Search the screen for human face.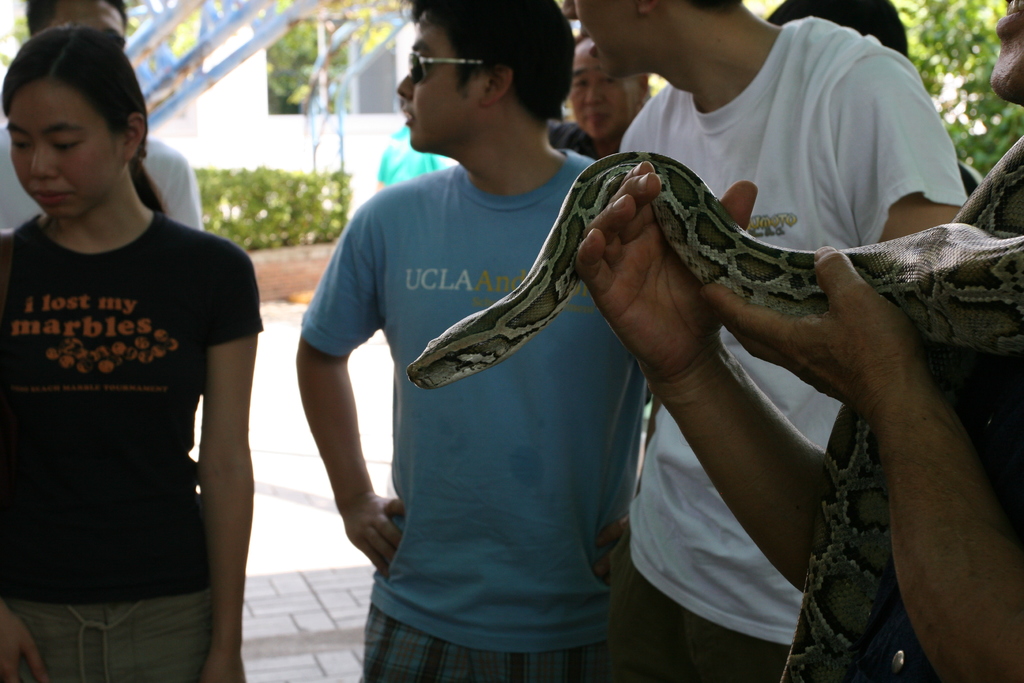
Found at pyautogui.locateOnScreen(395, 21, 480, 152).
